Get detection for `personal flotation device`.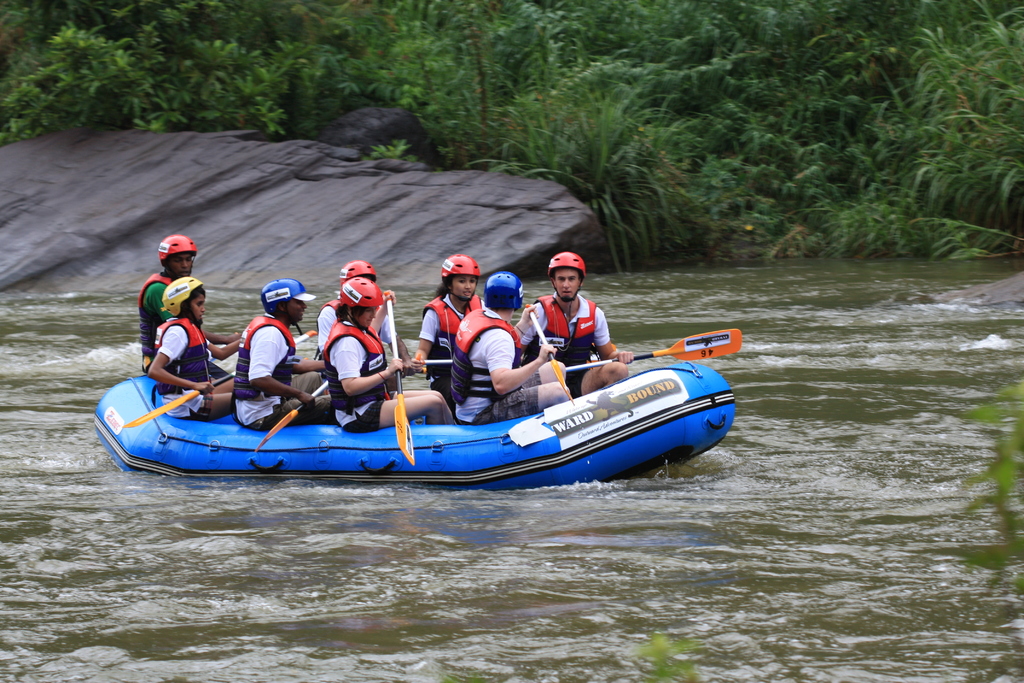
Detection: (144,313,216,402).
